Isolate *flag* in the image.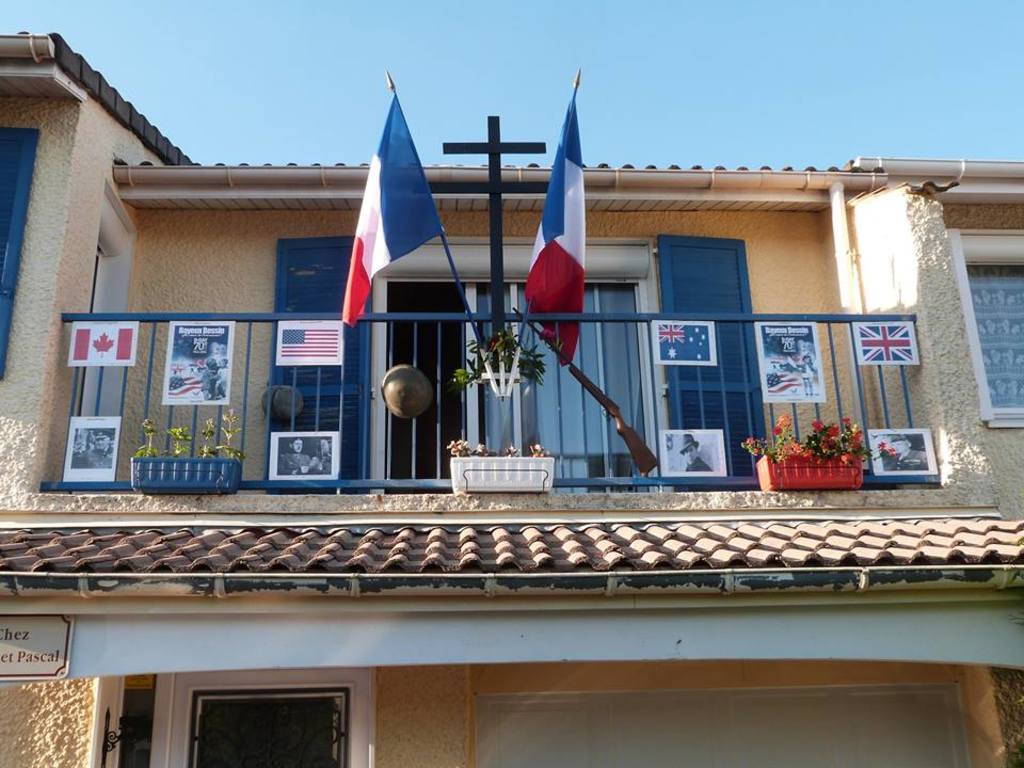
Isolated region: region(172, 361, 208, 395).
